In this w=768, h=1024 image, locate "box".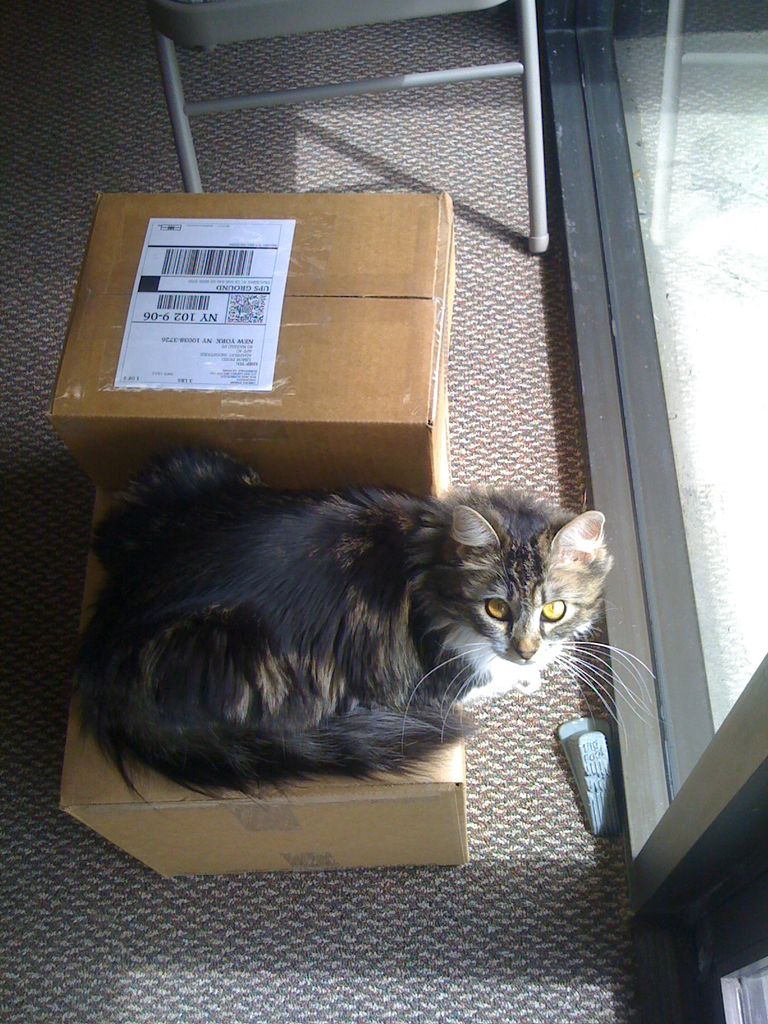
Bounding box: bbox(38, 172, 499, 477).
